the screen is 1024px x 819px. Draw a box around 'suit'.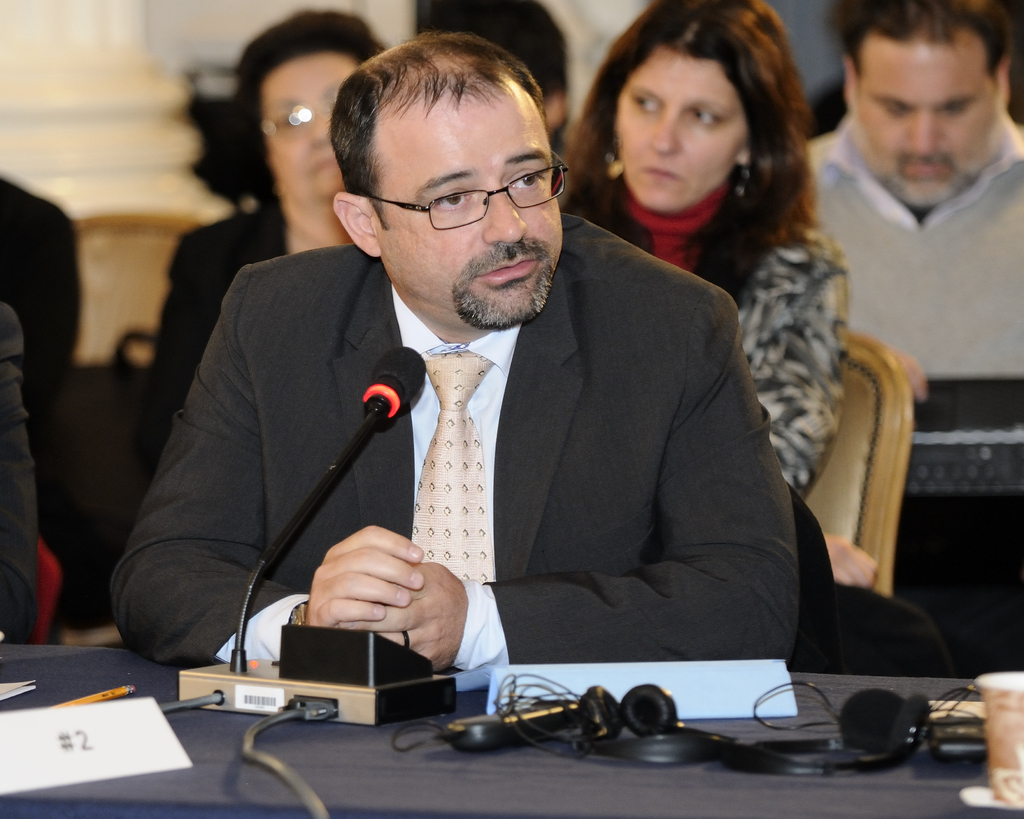
x1=163, y1=230, x2=724, y2=688.
